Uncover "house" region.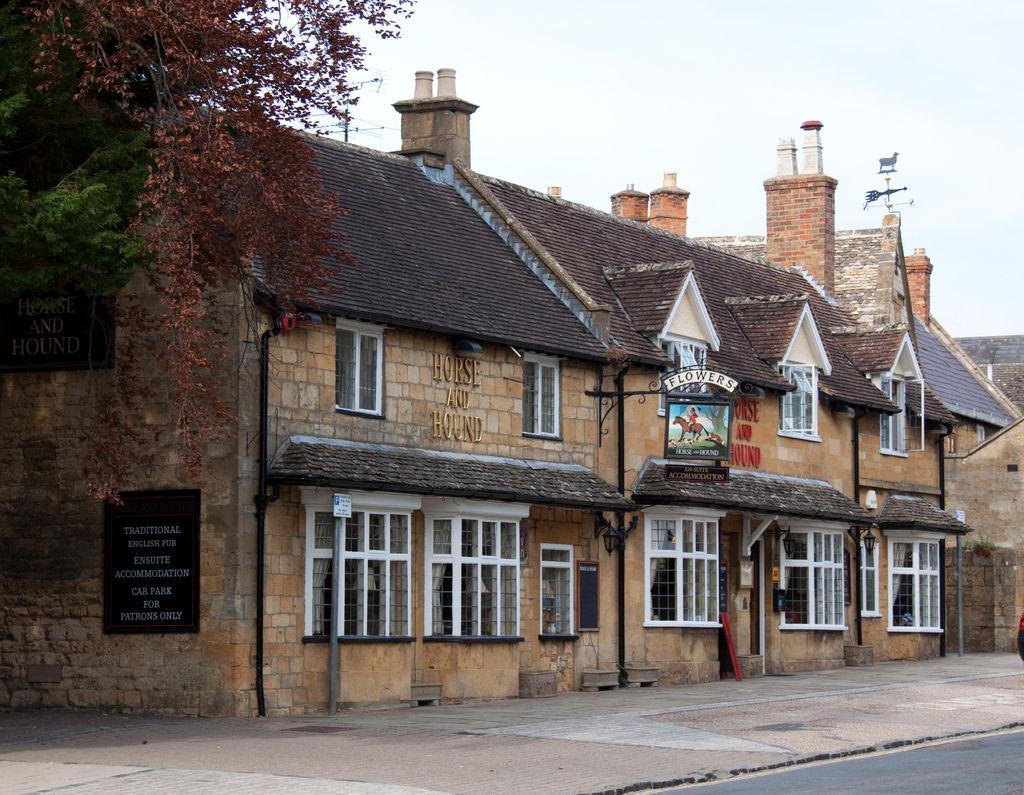
Uncovered: (2,67,1023,717).
